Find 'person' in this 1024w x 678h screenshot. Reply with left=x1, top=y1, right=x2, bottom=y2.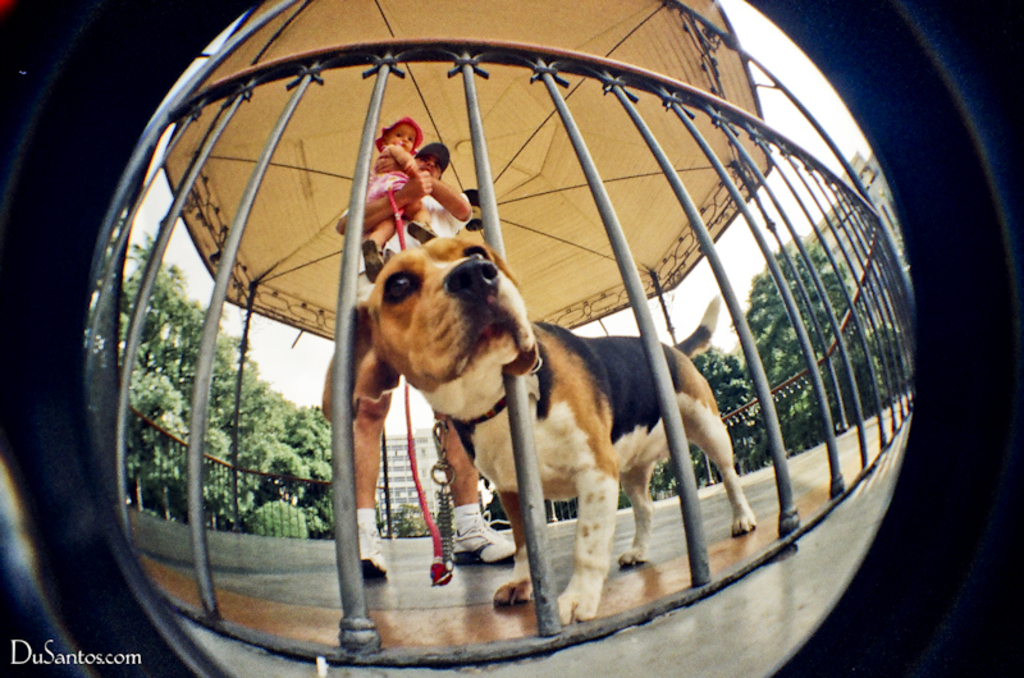
left=347, top=123, right=436, bottom=278.
